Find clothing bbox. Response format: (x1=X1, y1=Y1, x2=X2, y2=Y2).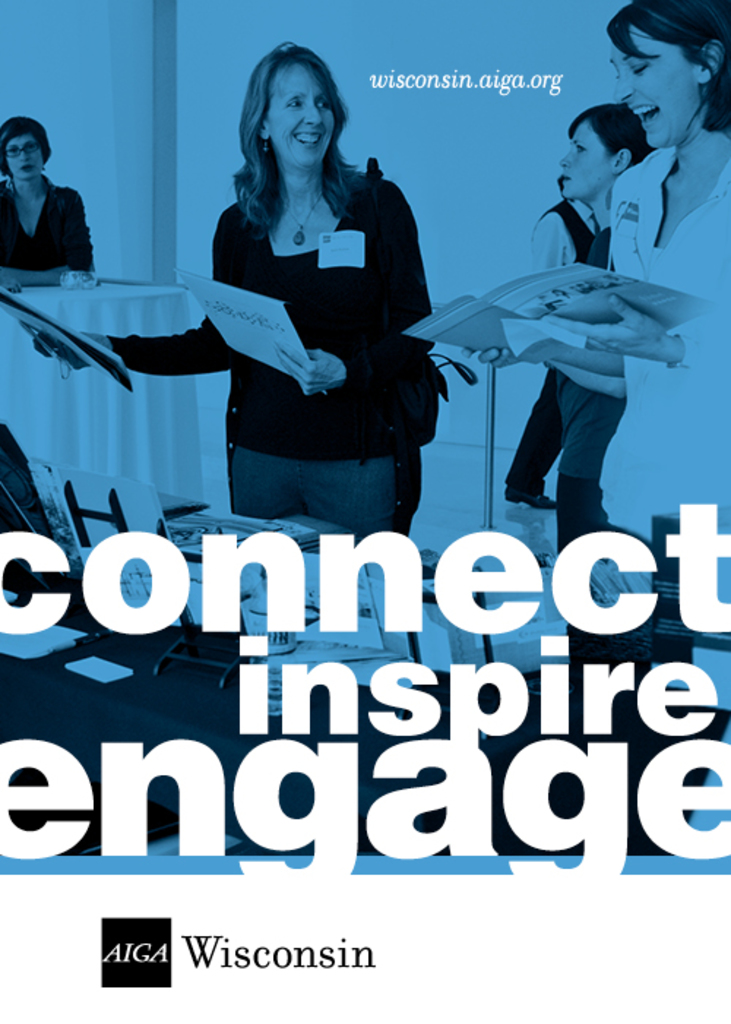
(x1=611, y1=145, x2=730, y2=547).
